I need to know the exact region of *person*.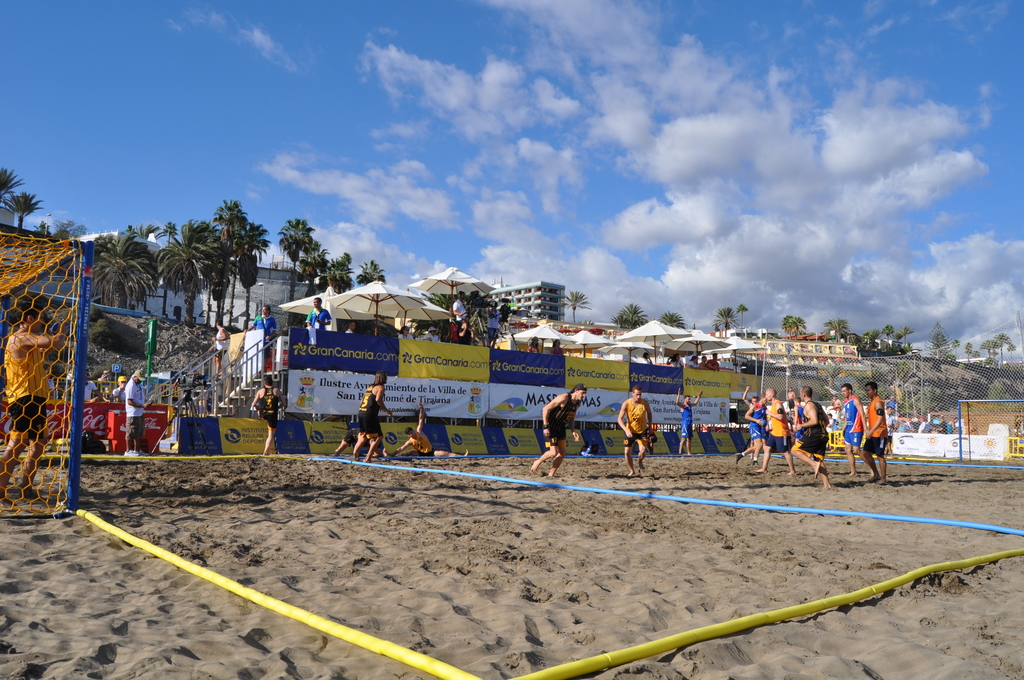
Region: left=207, top=315, right=229, bottom=376.
